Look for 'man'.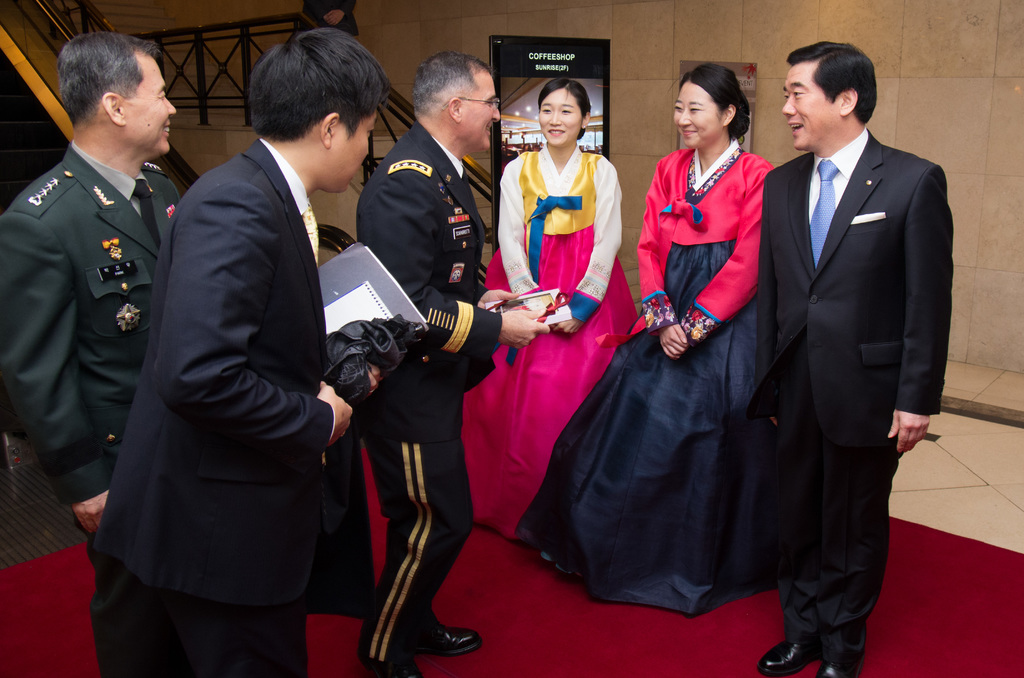
Found: (x1=0, y1=22, x2=184, y2=537).
